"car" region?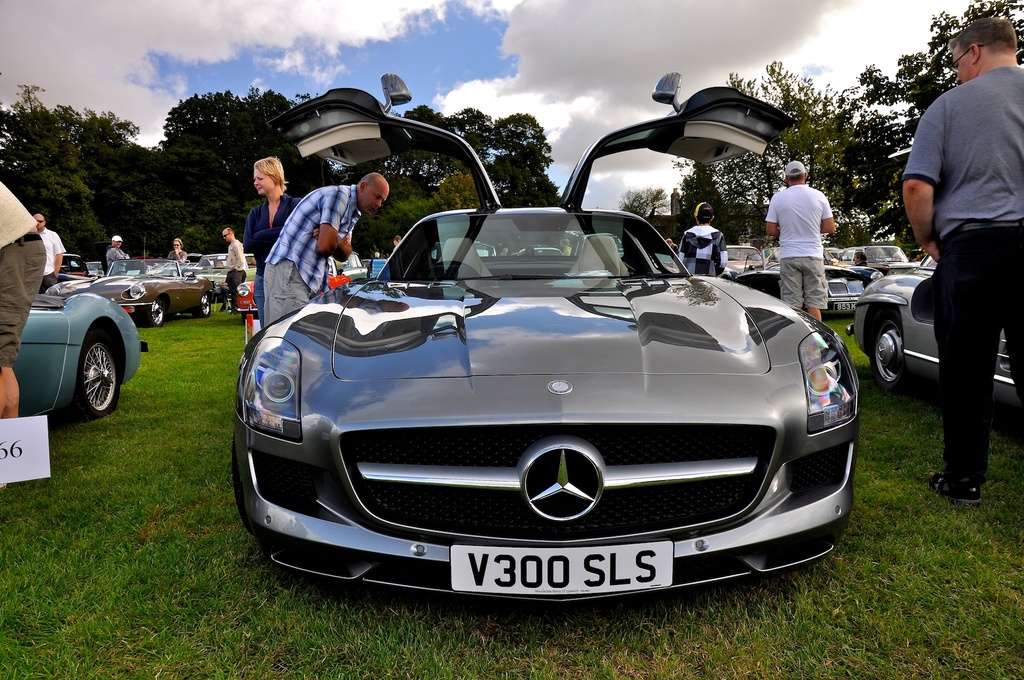
bbox(701, 234, 909, 319)
